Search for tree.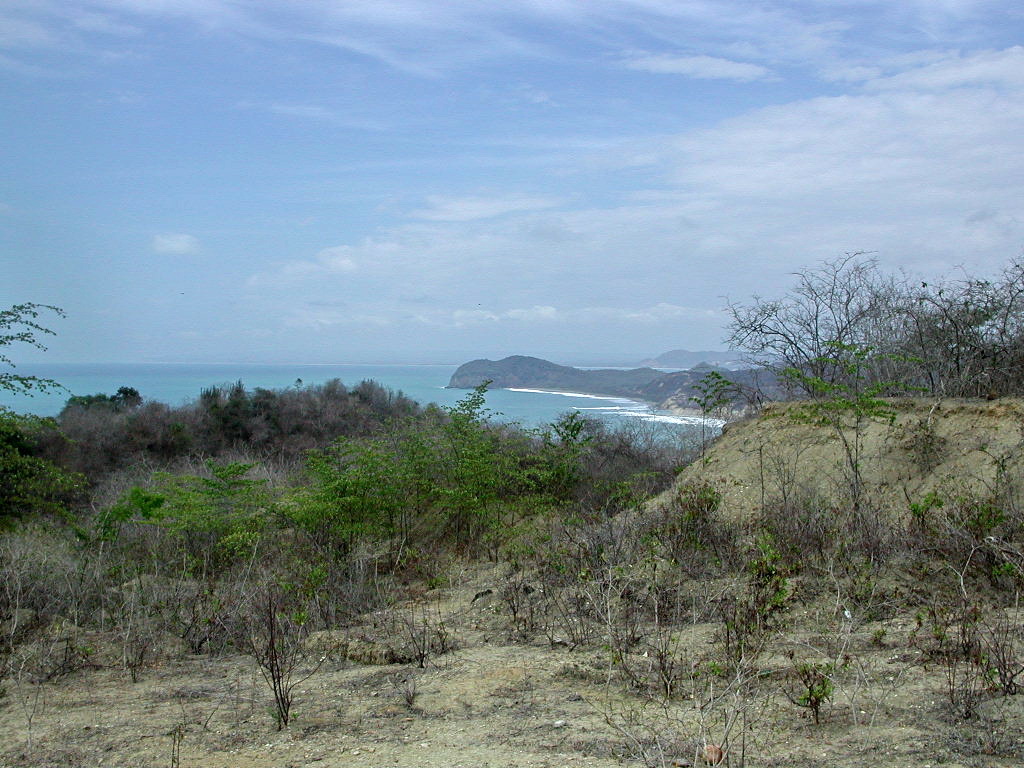
Found at <region>0, 303, 98, 540</region>.
